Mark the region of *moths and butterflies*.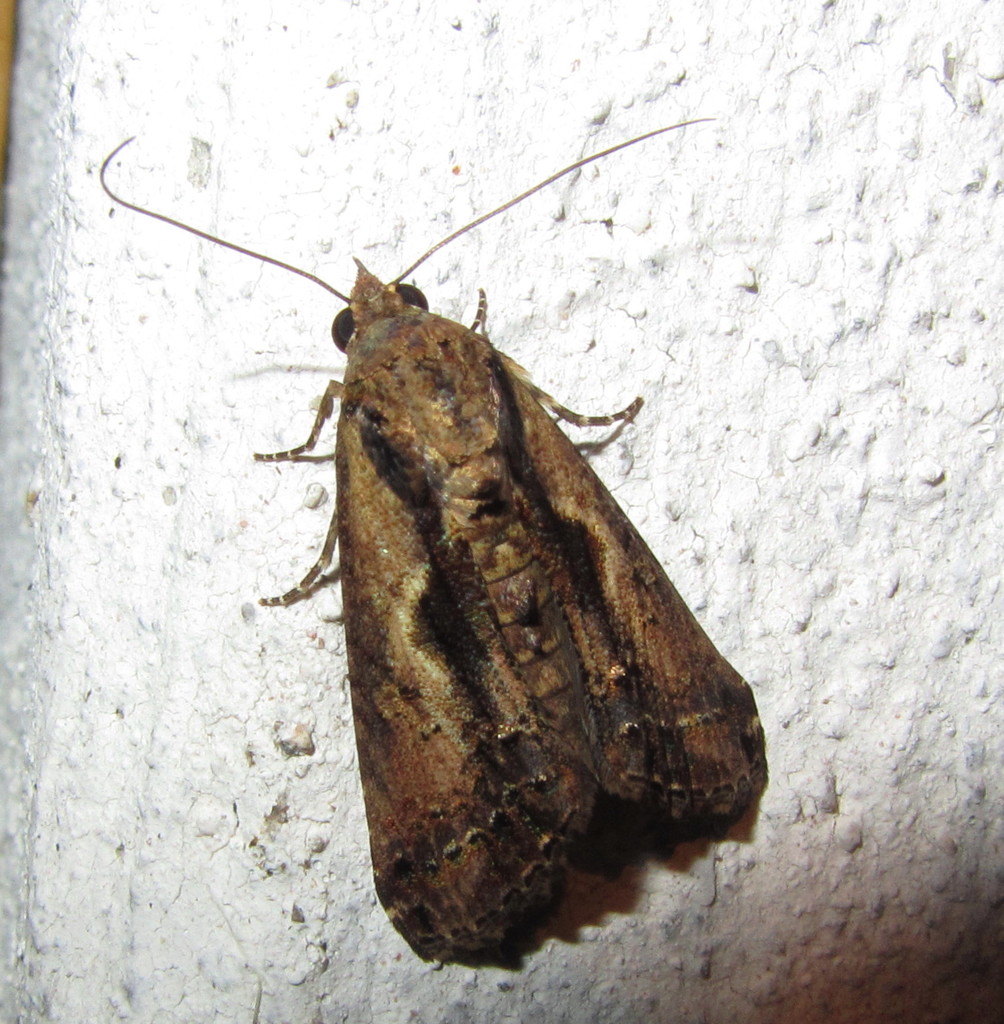
Region: pyautogui.locateOnScreen(96, 113, 773, 967).
